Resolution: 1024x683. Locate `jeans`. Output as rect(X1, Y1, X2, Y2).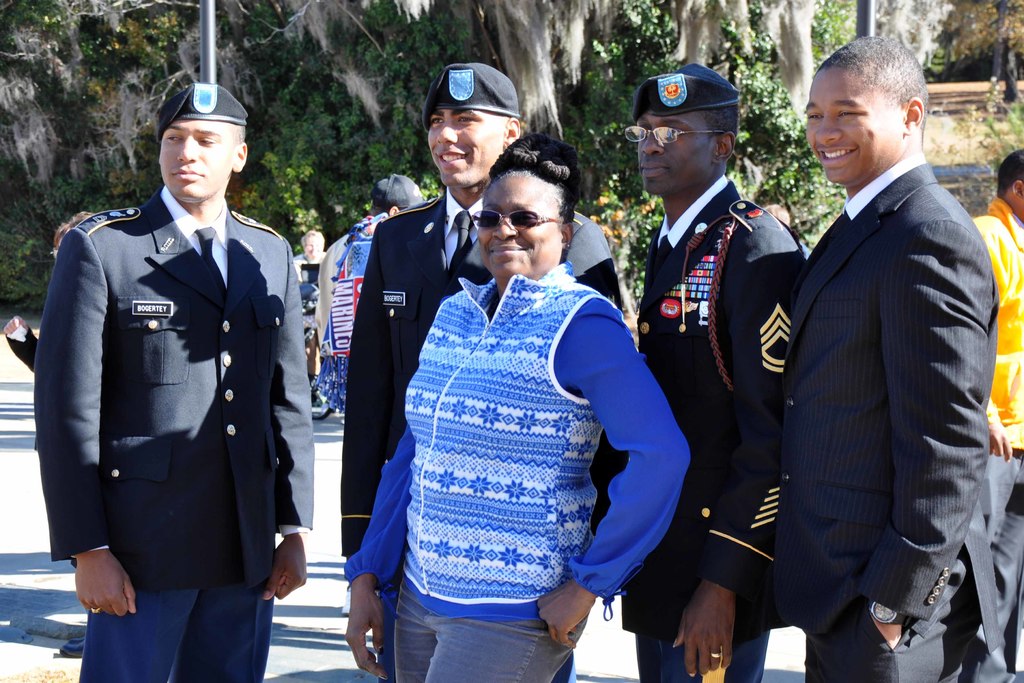
rect(394, 581, 591, 682).
